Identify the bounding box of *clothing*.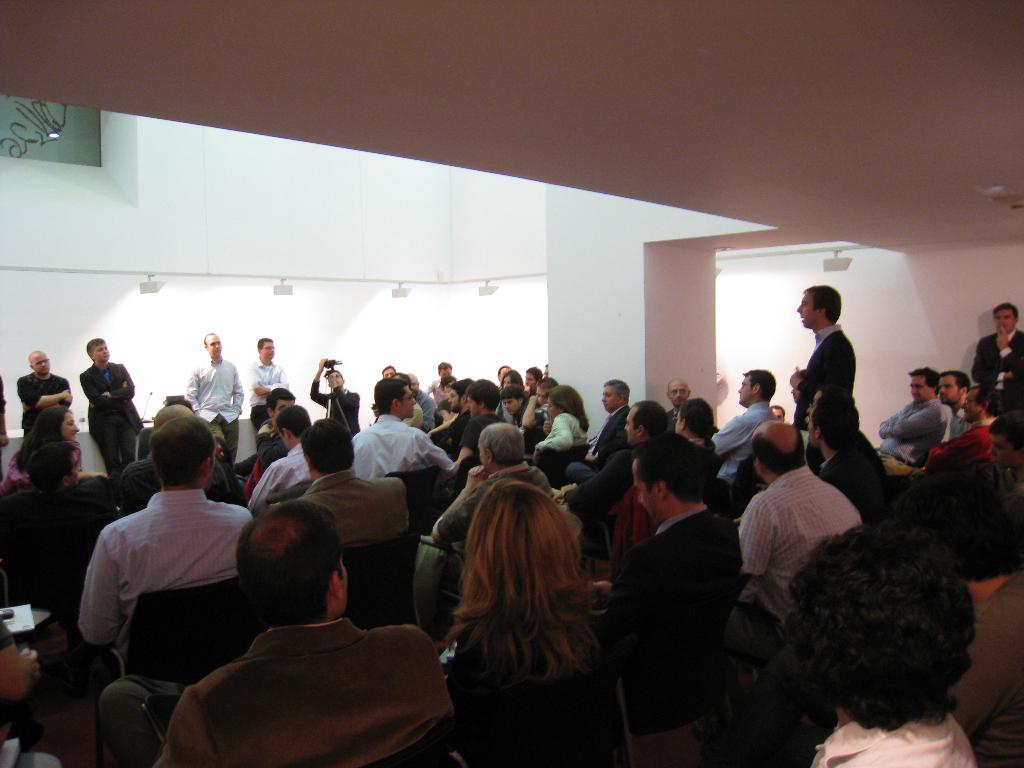
detection(451, 404, 474, 438).
